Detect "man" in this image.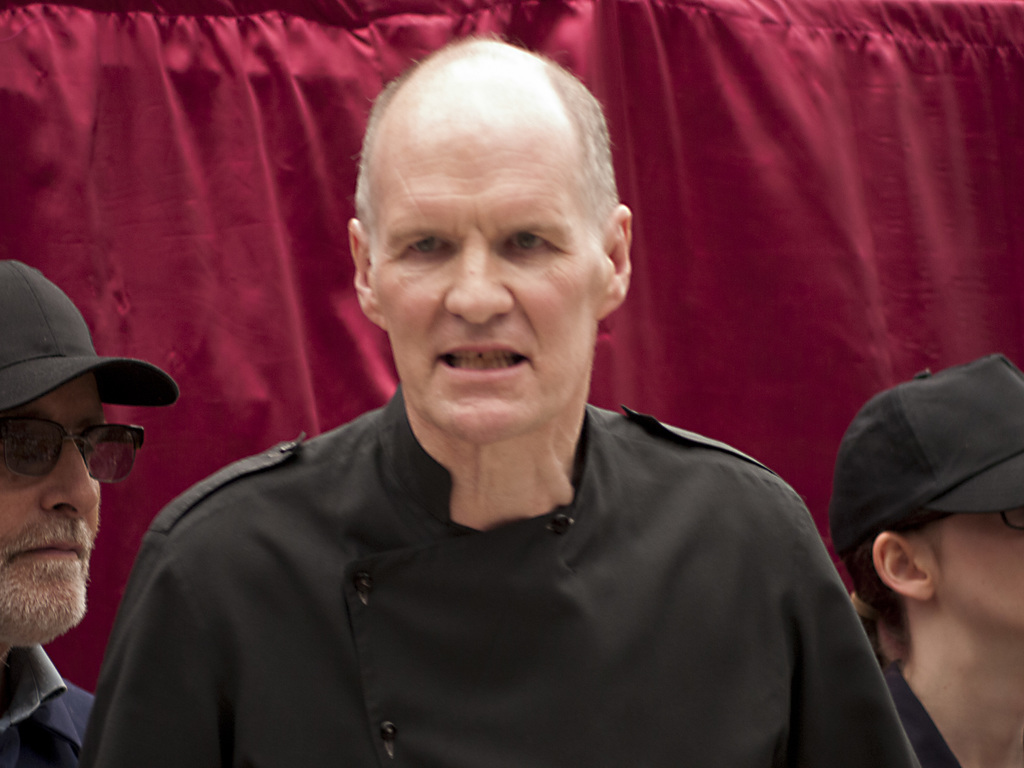
Detection: <region>0, 257, 180, 767</region>.
